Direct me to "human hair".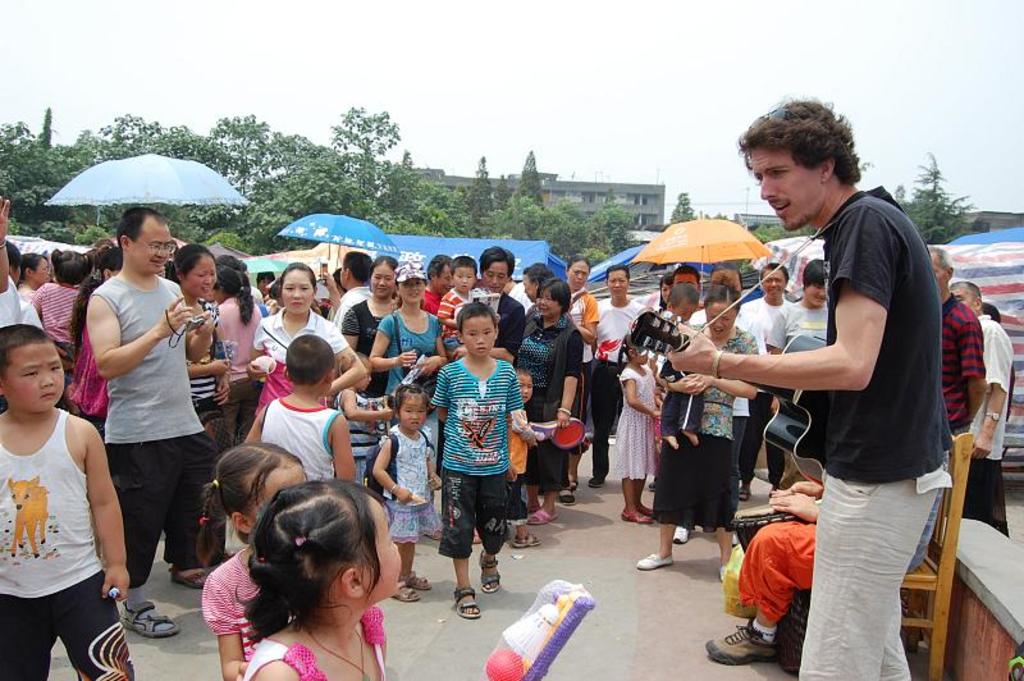
Direction: x1=367, y1=253, x2=401, y2=268.
